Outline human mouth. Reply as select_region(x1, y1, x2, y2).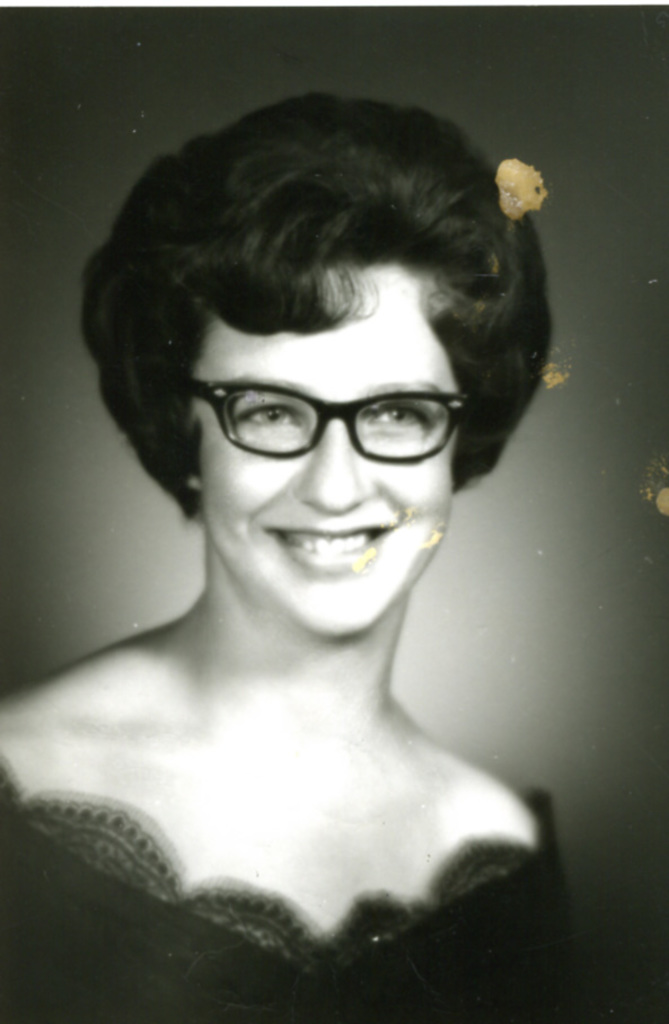
select_region(259, 510, 395, 586).
